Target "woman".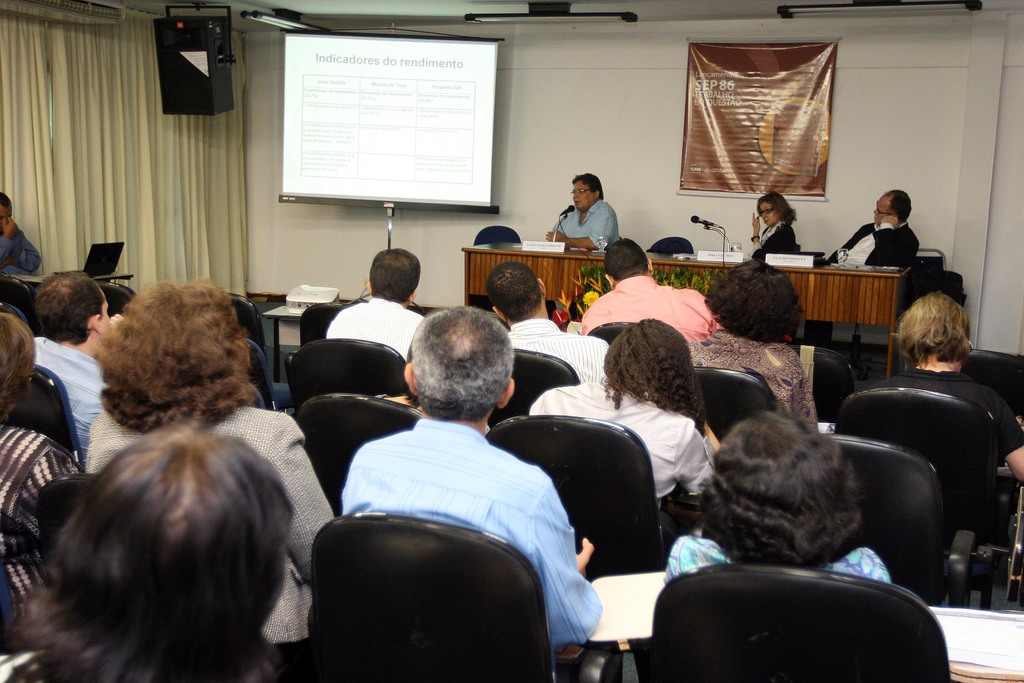
Target region: select_region(0, 309, 83, 643).
